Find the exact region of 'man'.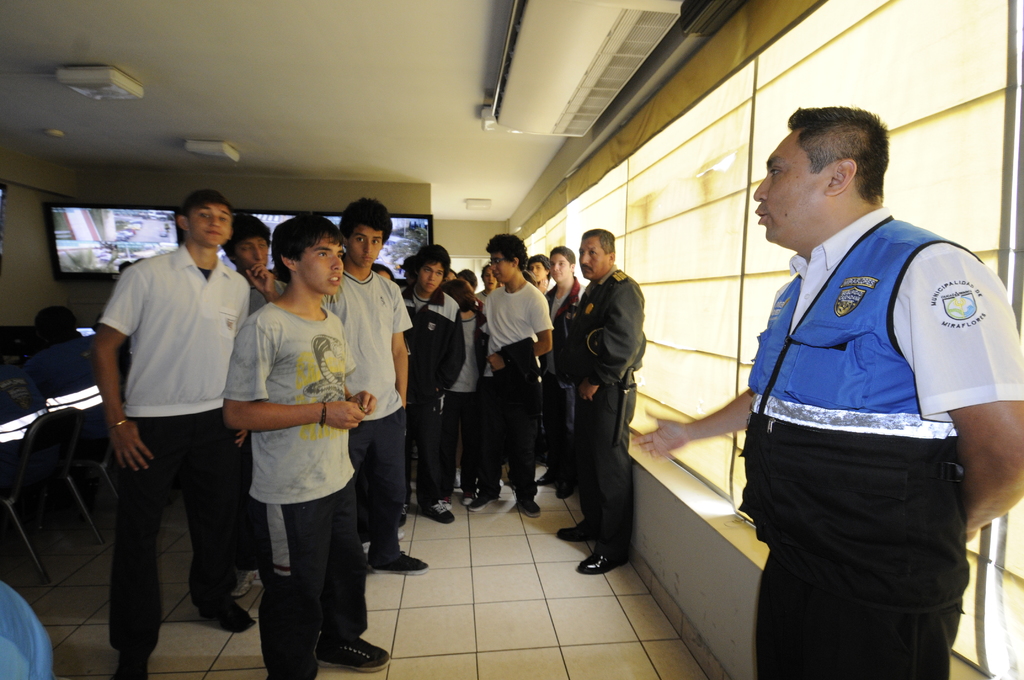
Exact region: <box>221,213,385,679</box>.
